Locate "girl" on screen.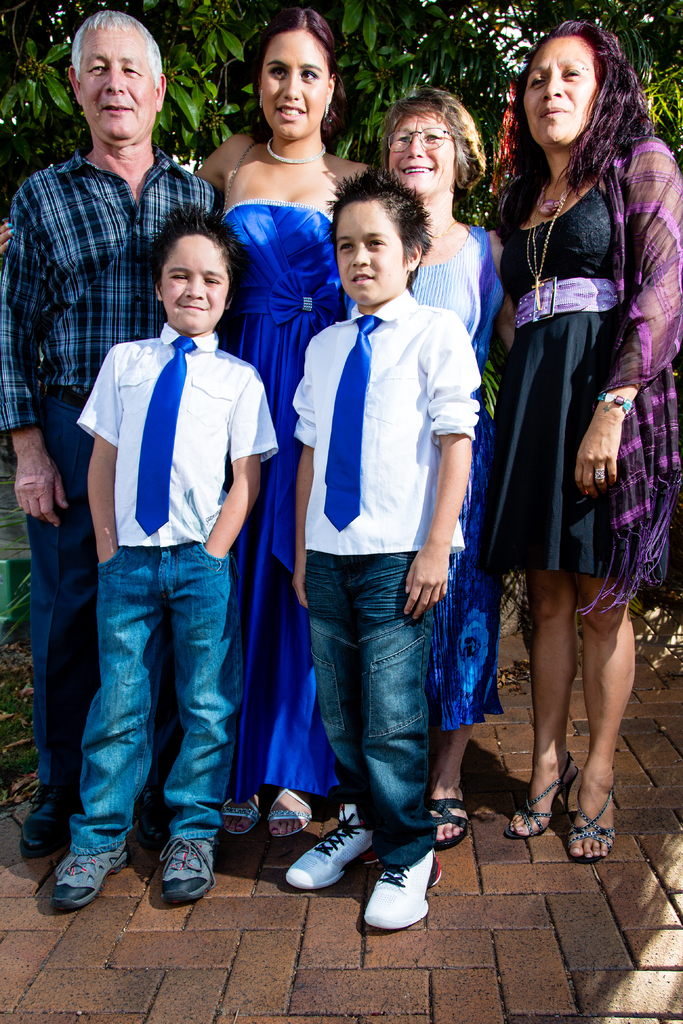
On screen at <box>482,20,682,833</box>.
